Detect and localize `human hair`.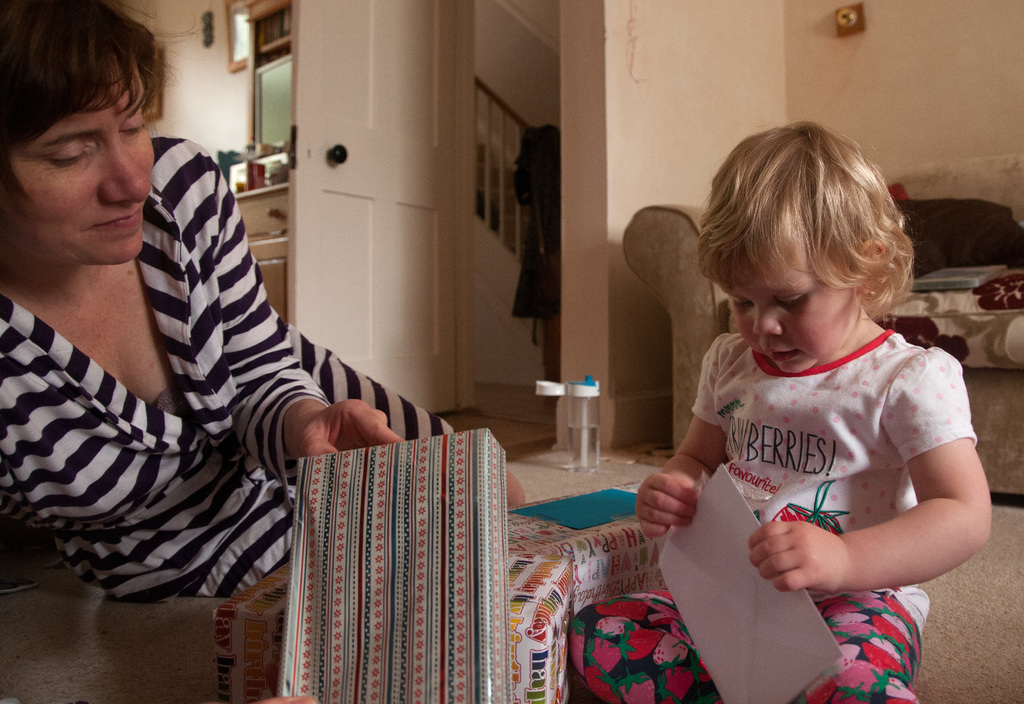
Localized at crop(716, 116, 909, 387).
